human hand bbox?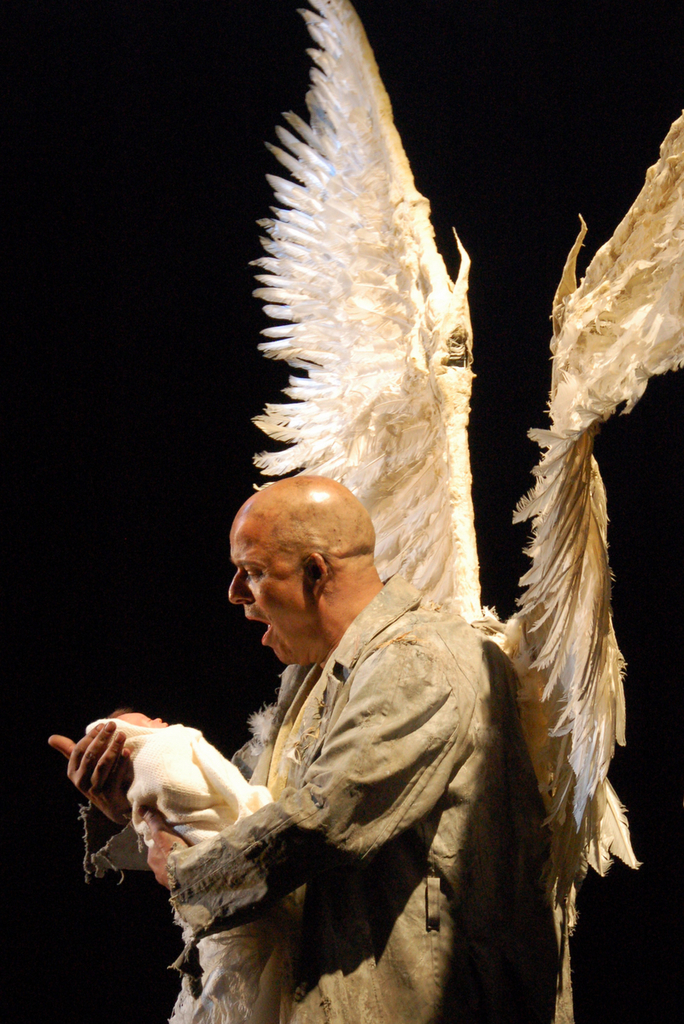
bbox=(142, 831, 193, 893)
